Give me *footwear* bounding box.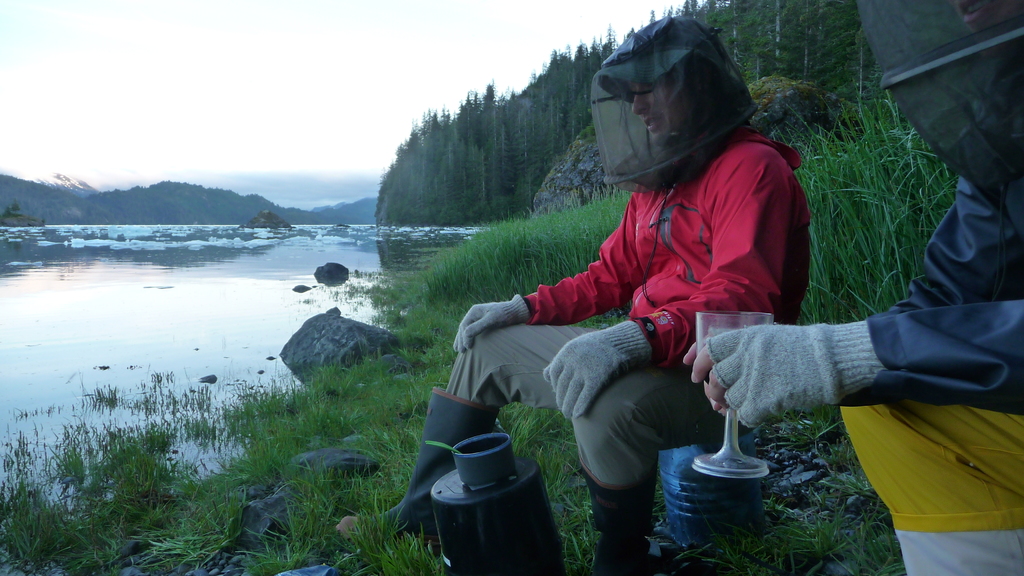
(588,492,661,559).
